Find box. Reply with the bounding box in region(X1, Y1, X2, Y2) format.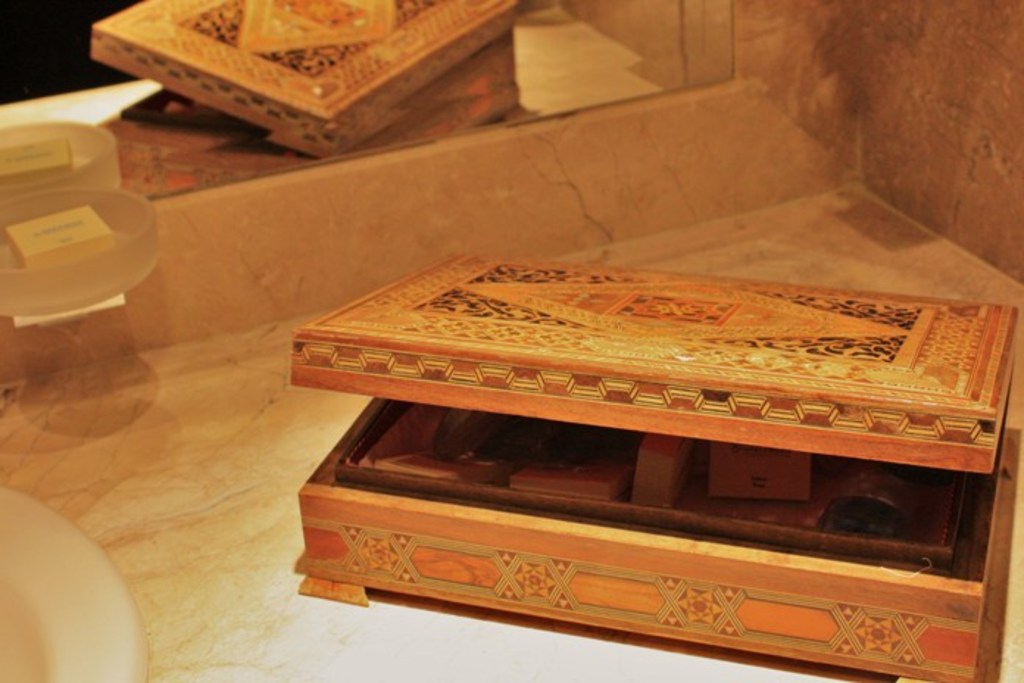
region(297, 244, 1023, 682).
